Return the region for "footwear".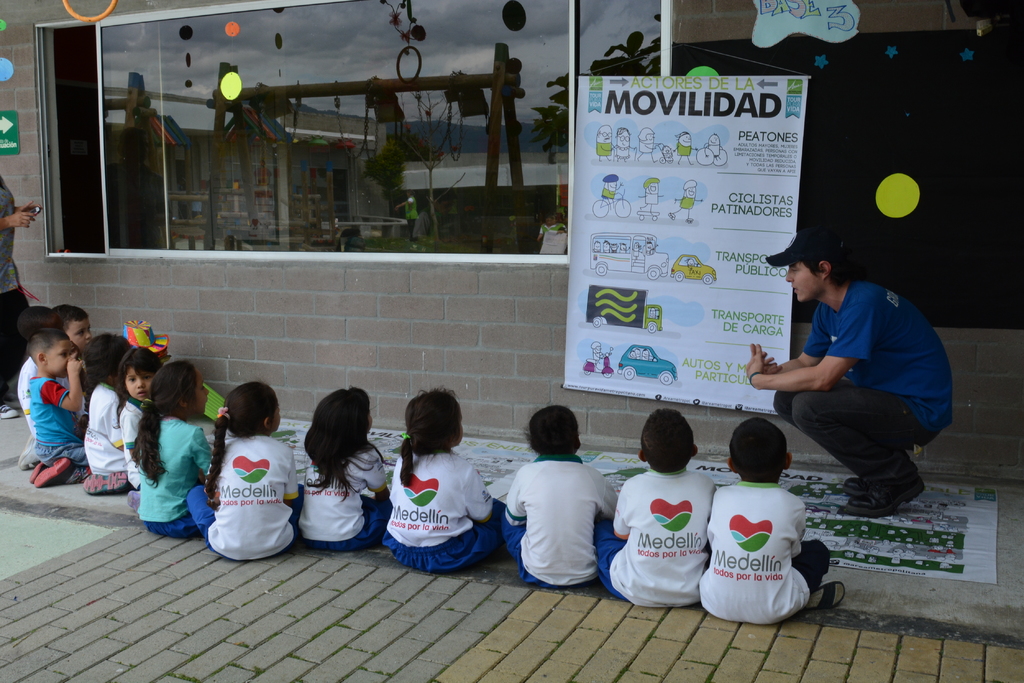
[35,450,78,487].
